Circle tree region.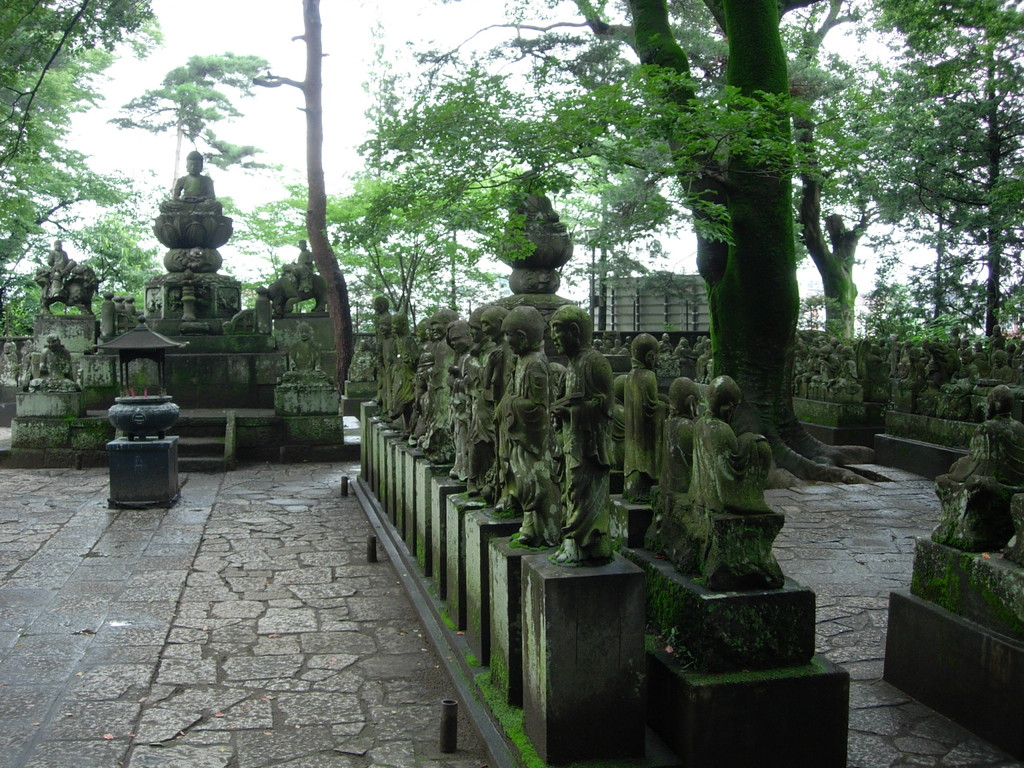
Region: Rect(0, 0, 181, 351).
